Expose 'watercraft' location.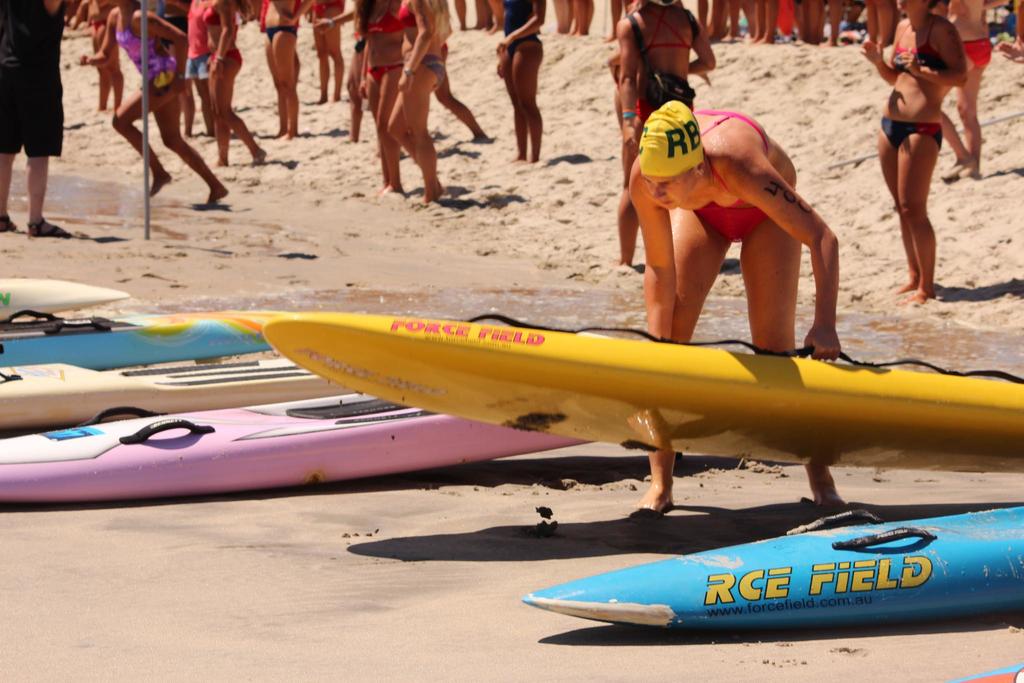
Exposed at left=2, top=304, right=276, bottom=372.
